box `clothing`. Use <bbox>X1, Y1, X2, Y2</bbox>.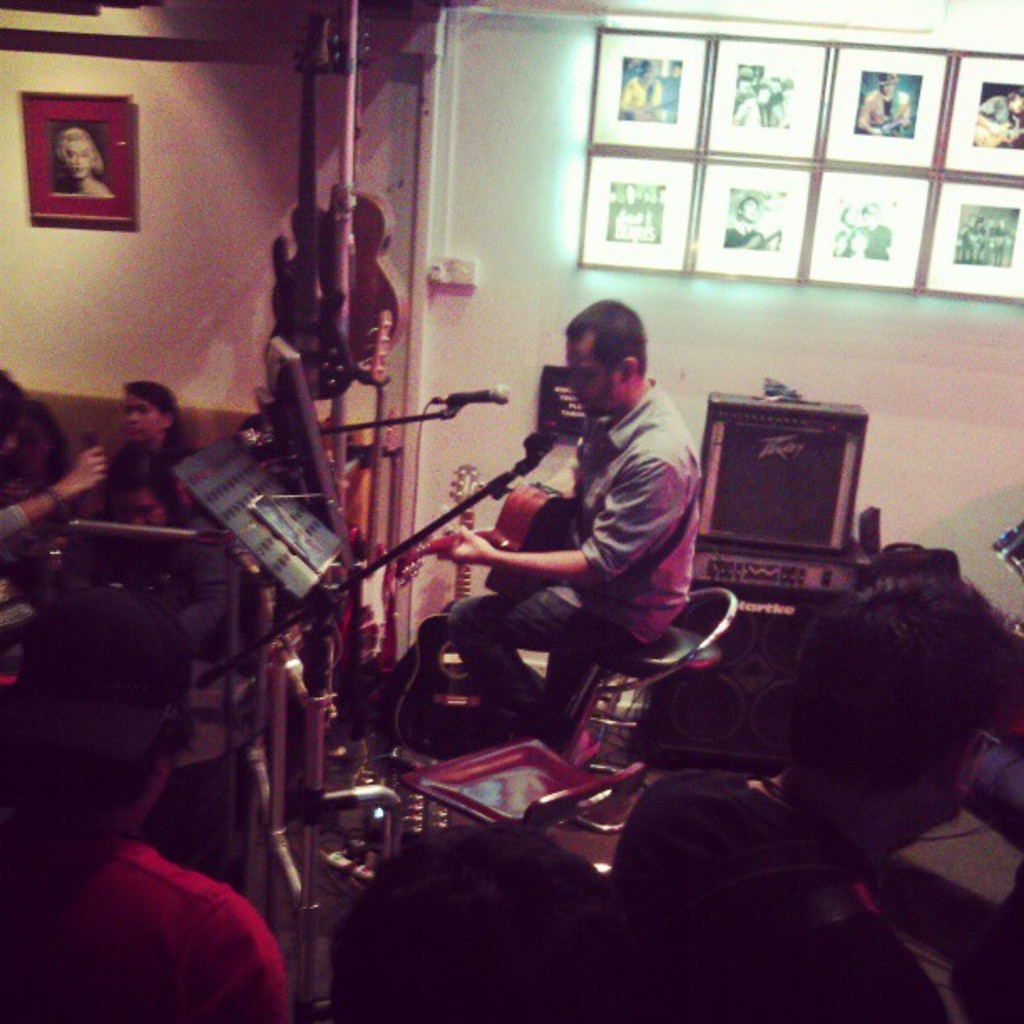
<bbox>723, 221, 765, 246</bbox>.
